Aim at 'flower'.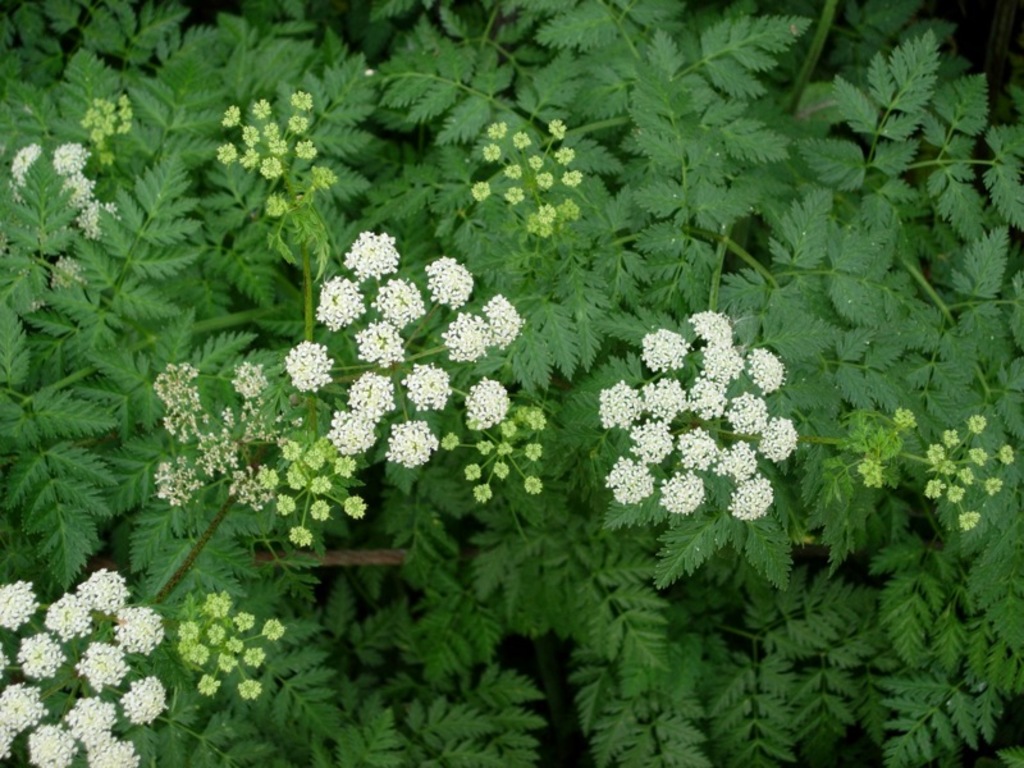
Aimed at detection(288, 90, 316, 115).
